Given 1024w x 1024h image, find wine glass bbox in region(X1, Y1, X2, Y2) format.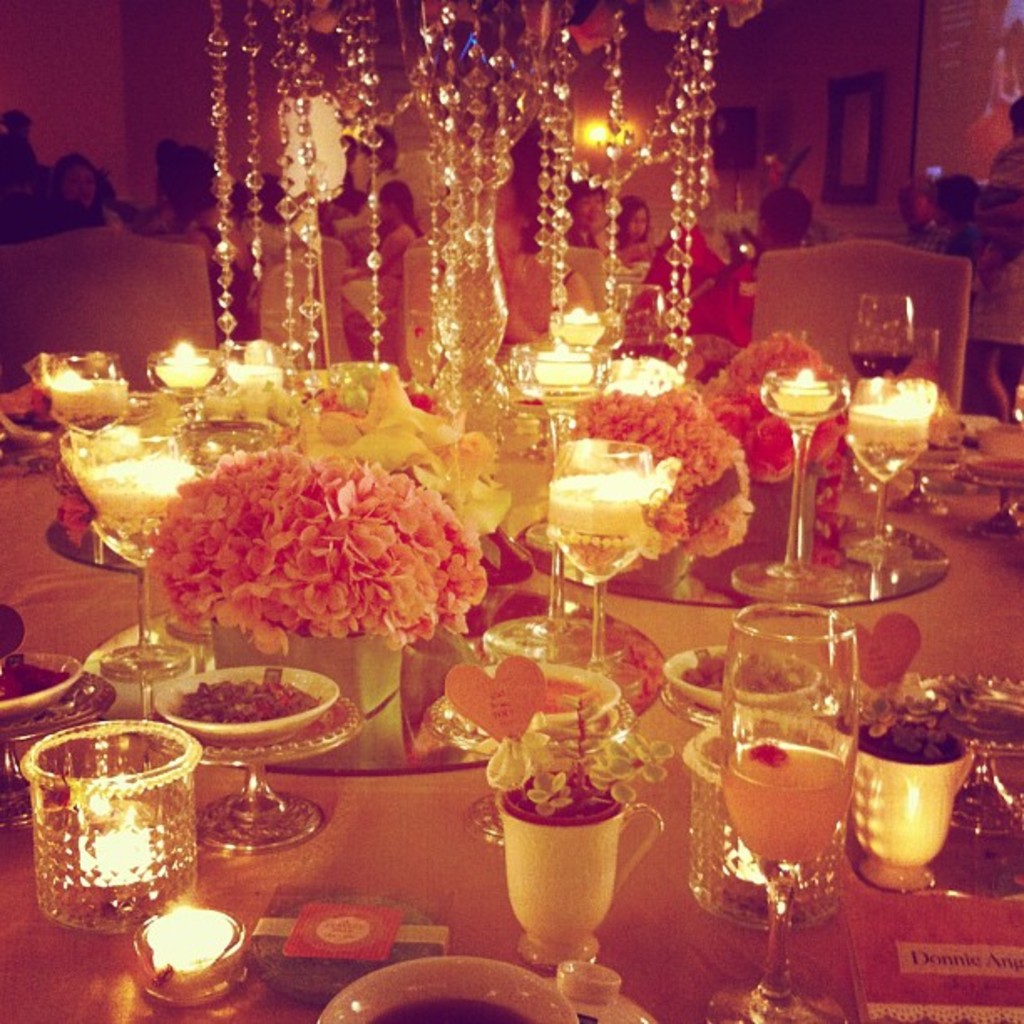
region(549, 311, 602, 360).
